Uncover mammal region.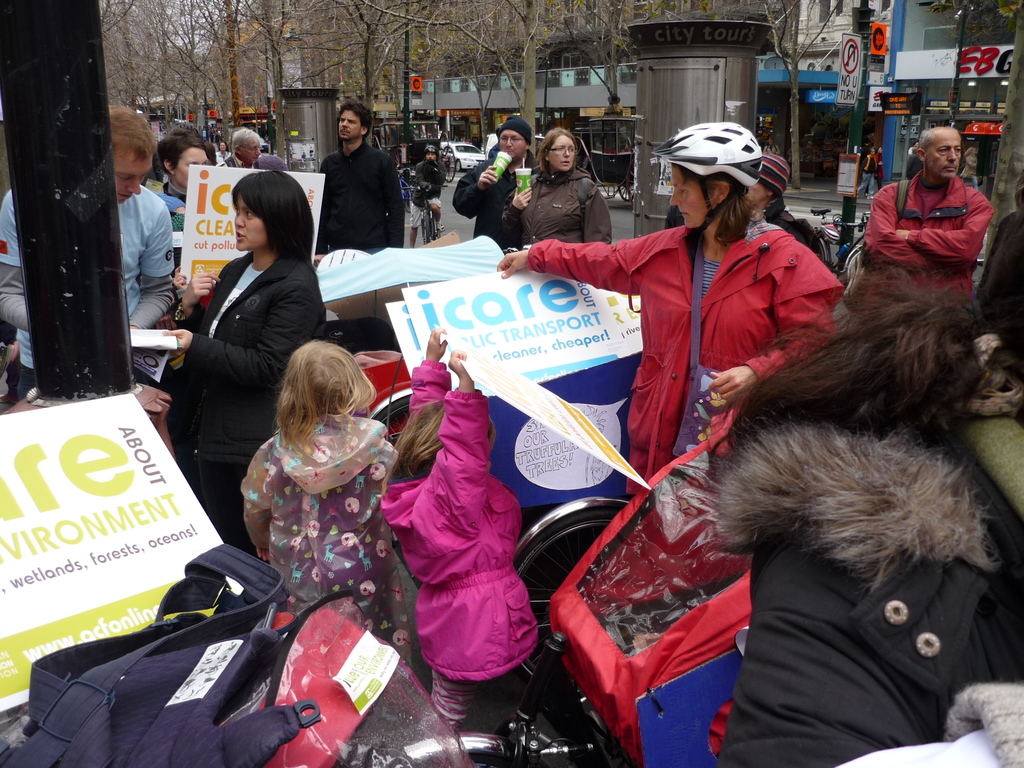
Uncovered: x1=454 y1=118 x2=543 y2=257.
